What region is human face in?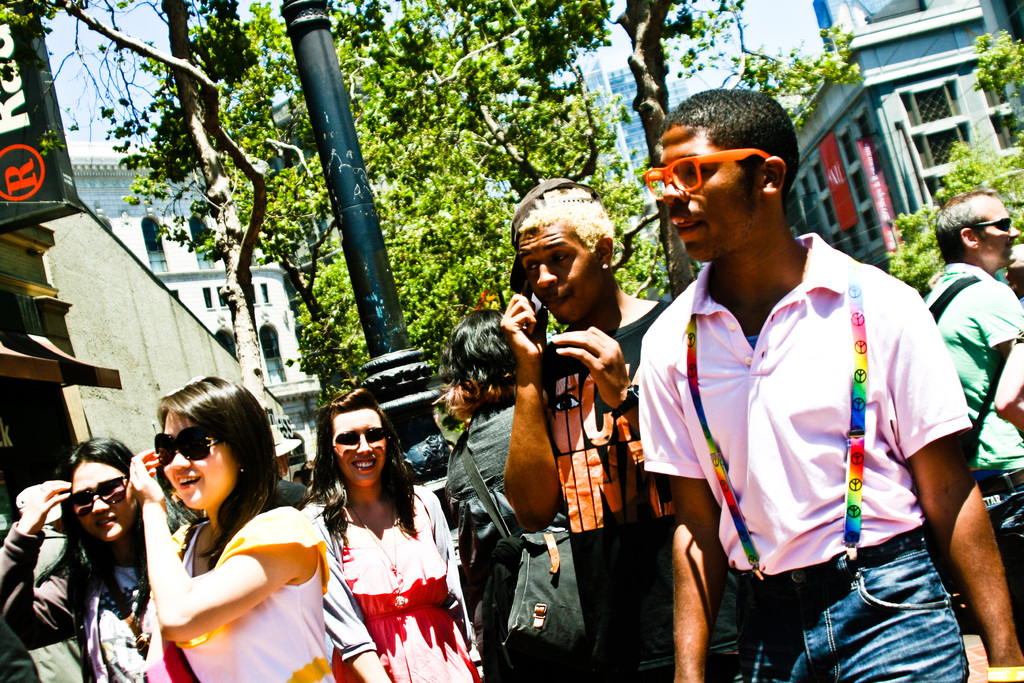
<region>657, 121, 768, 261</region>.
